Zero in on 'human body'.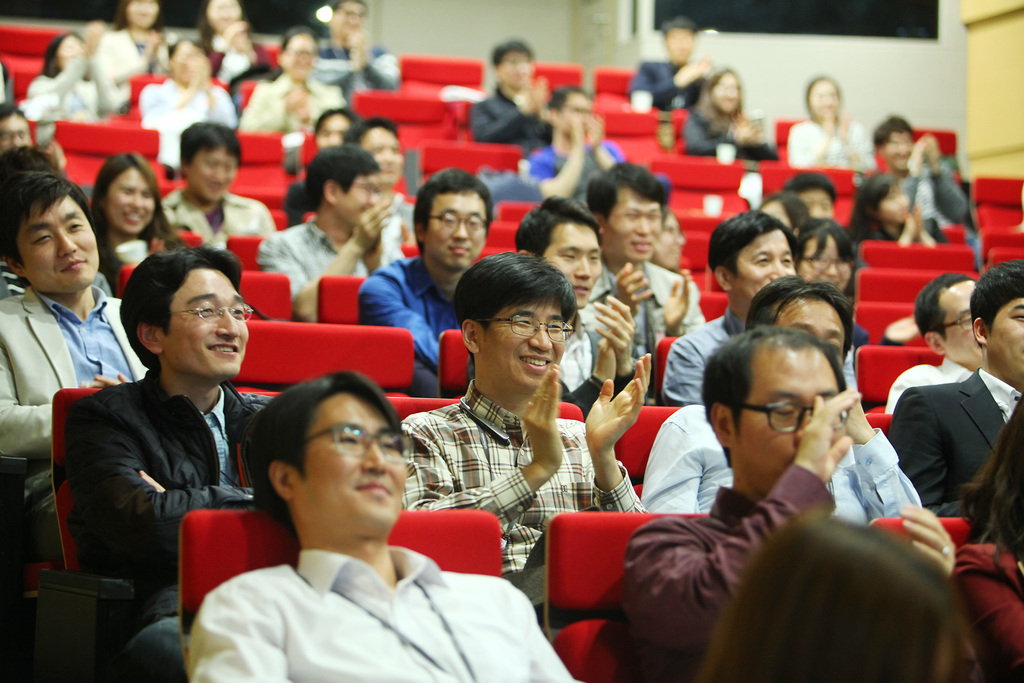
Zeroed in: {"left": 355, "top": 252, "right": 462, "bottom": 398}.
